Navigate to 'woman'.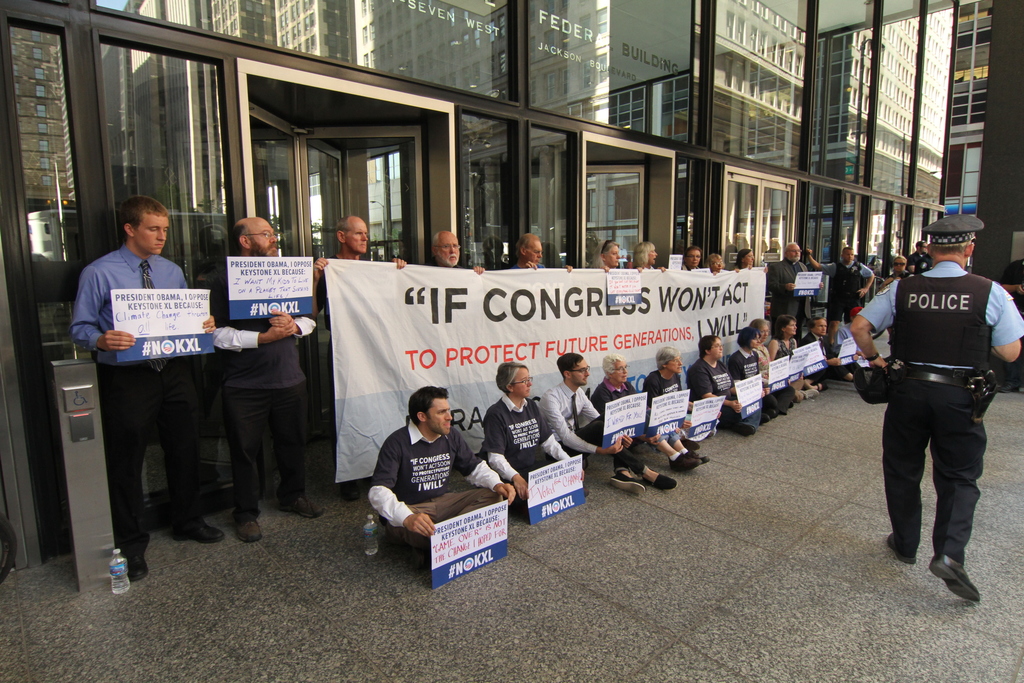
Navigation target: [left=636, top=241, right=665, bottom=274].
